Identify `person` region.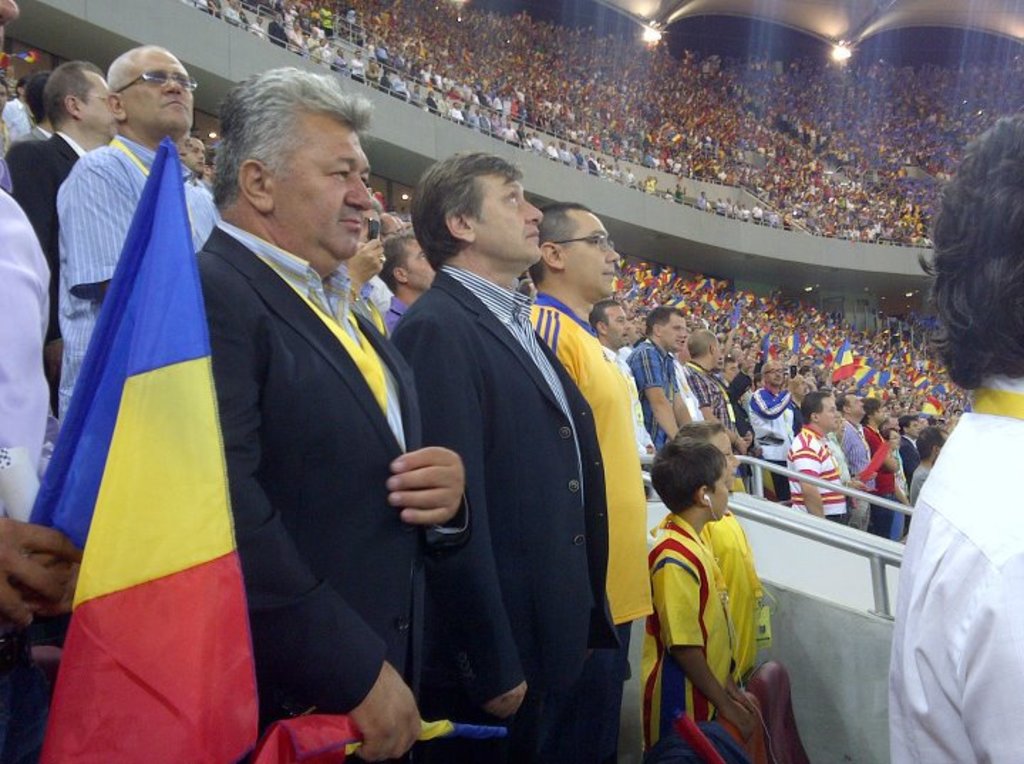
Region: rect(667, 320, 752, 450).
